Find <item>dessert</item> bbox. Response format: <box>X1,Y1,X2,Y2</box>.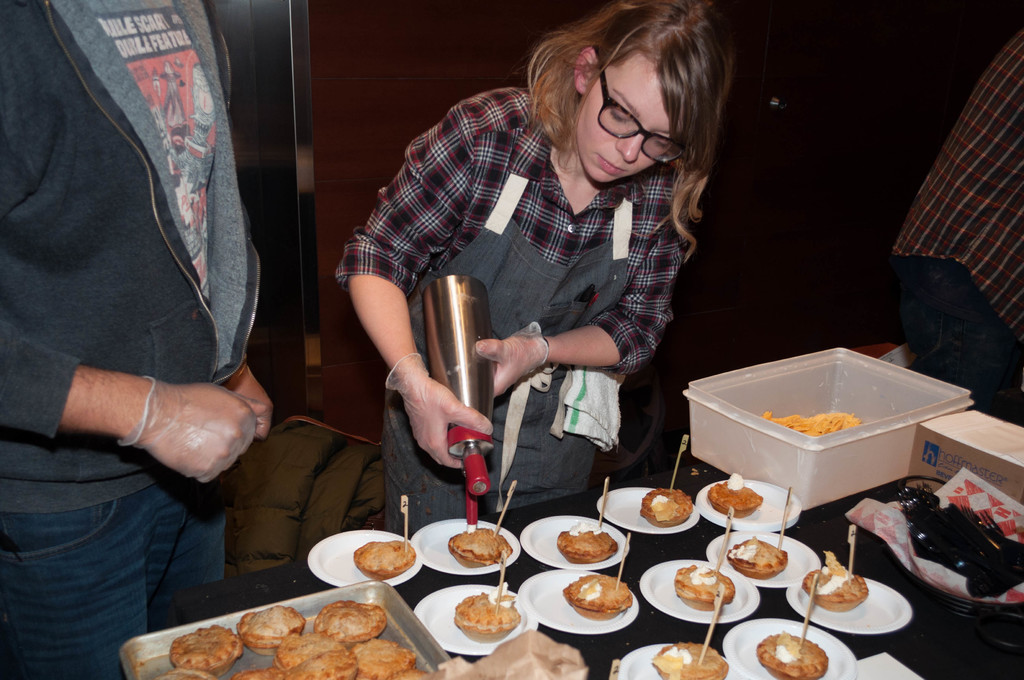
<box>350,541,417,578</box>.
